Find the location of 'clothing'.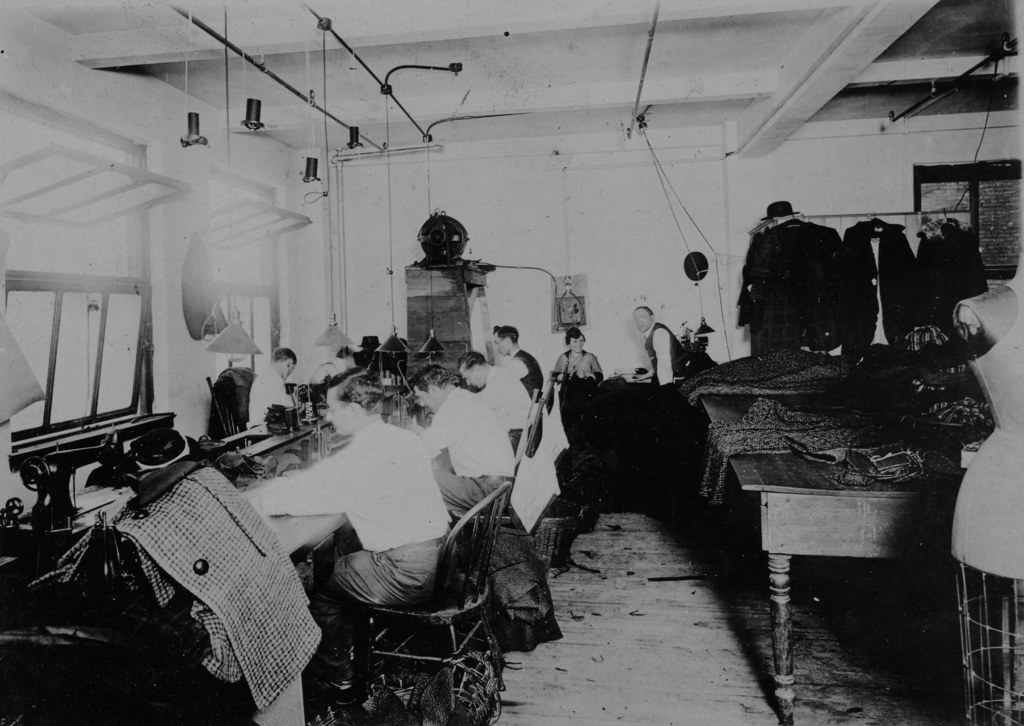
Location: box=[481, 367, 536, 447].
